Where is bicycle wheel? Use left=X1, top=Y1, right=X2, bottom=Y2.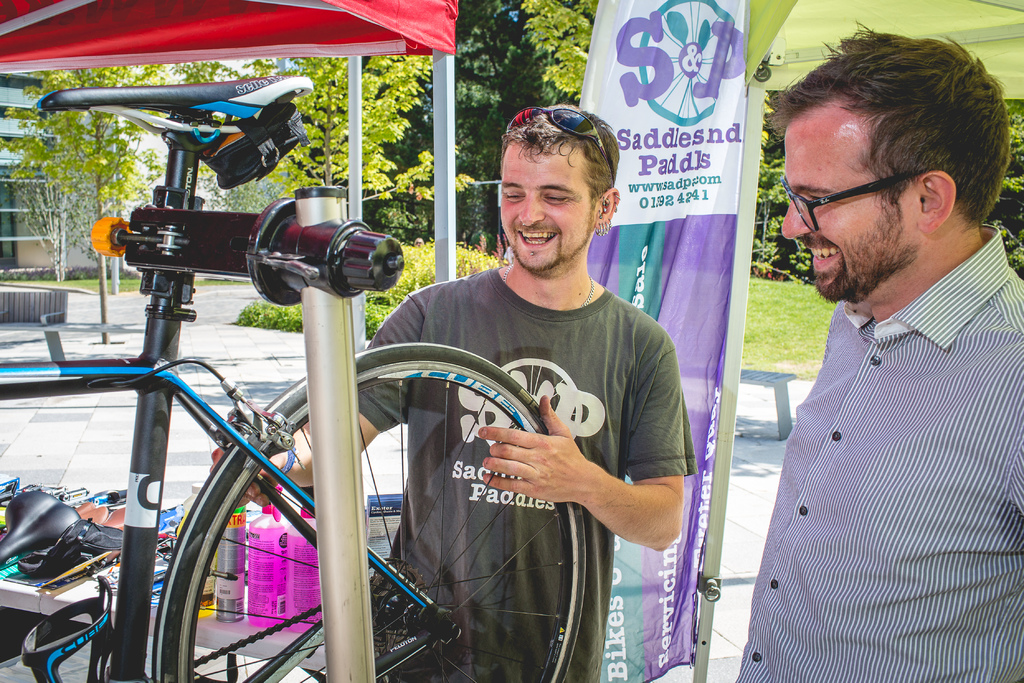
left=158, top=370, right=563, bottom=672.
